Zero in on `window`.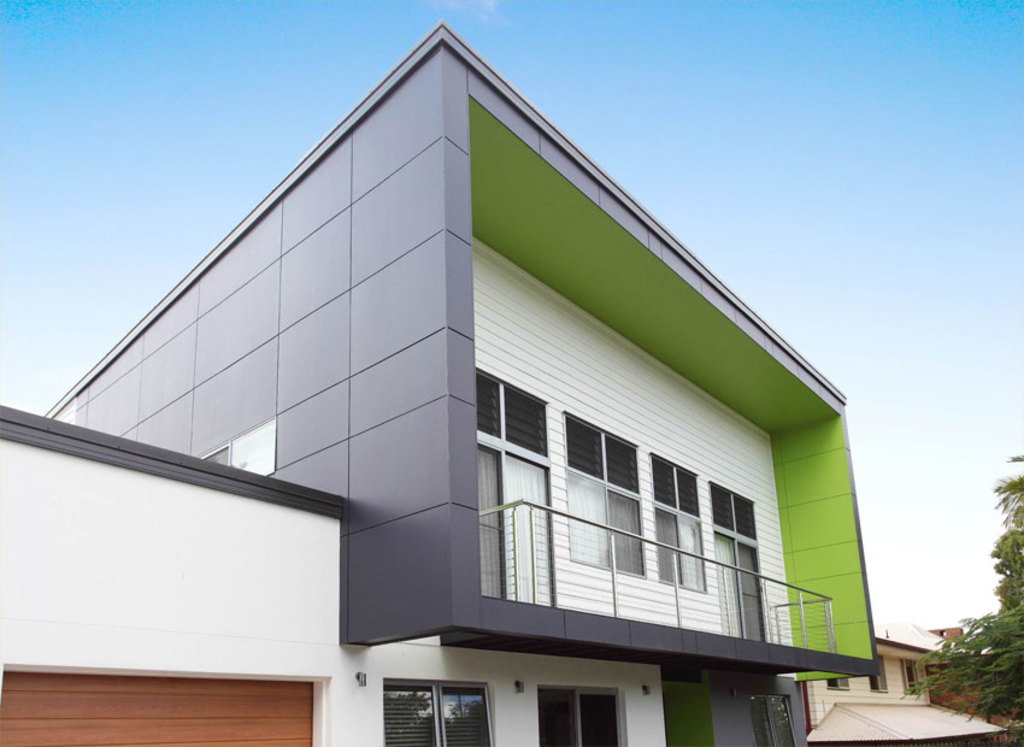
Zeroed in: BBox(539, 686, 618, 746).
